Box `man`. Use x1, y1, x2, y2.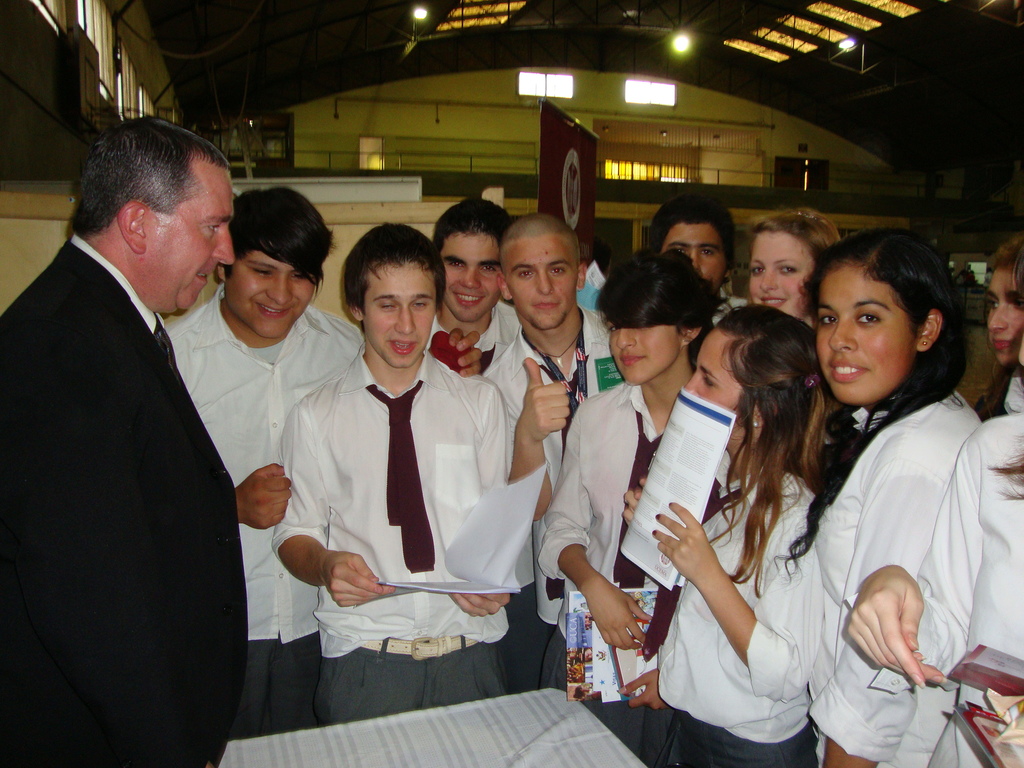
474, 212, 630, 700.
